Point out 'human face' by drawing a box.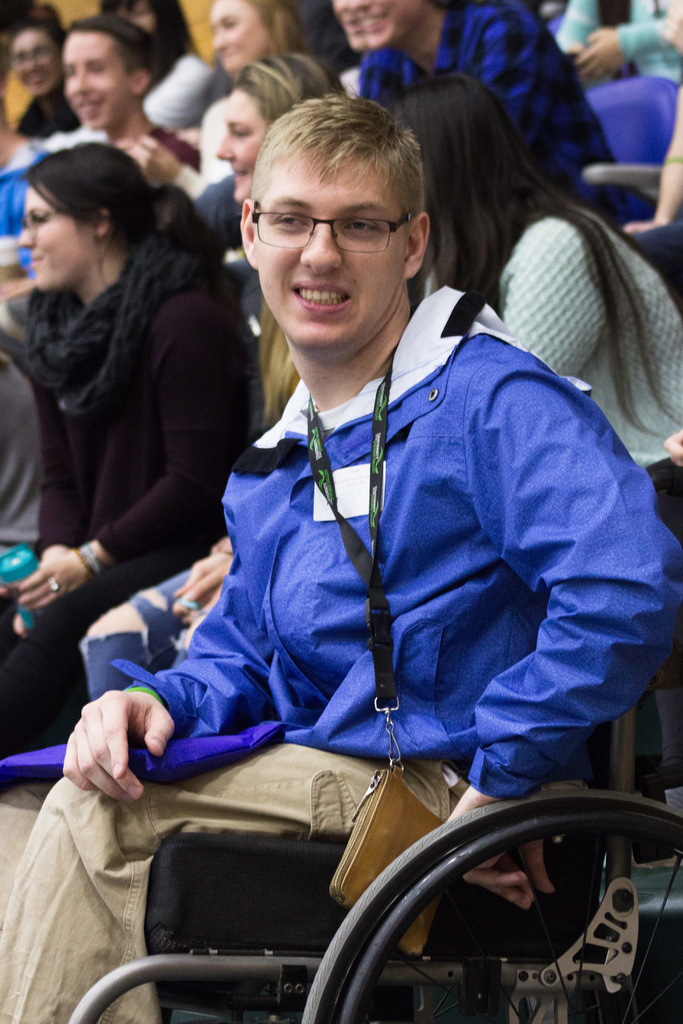
[62,33,131,131].
